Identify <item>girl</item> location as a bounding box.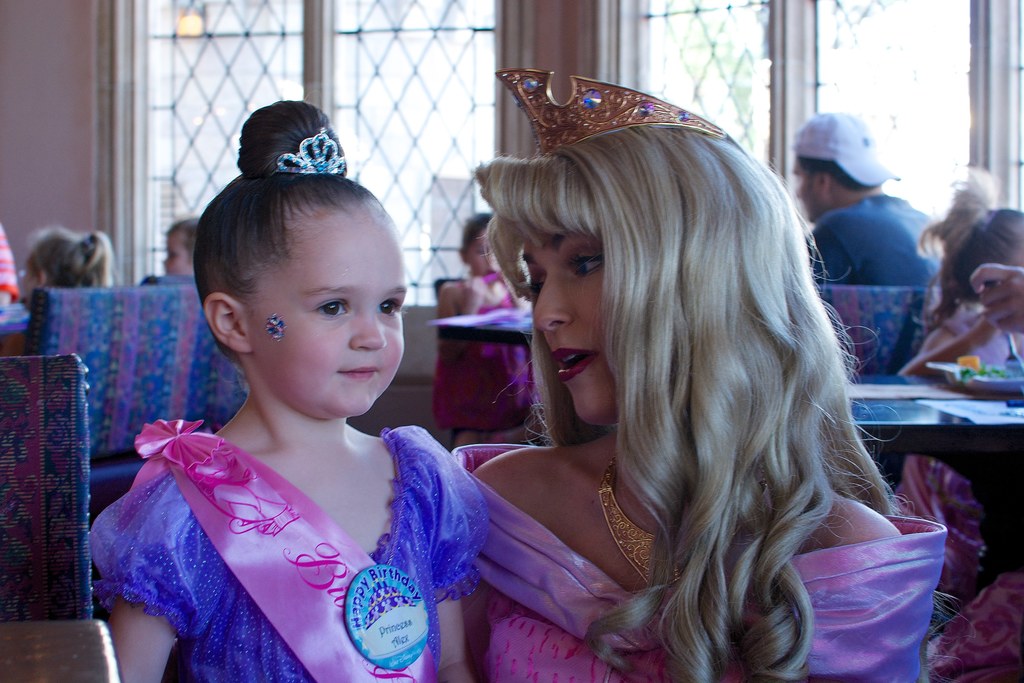
[x1=451, y1=72, x2=947, y2=682].
